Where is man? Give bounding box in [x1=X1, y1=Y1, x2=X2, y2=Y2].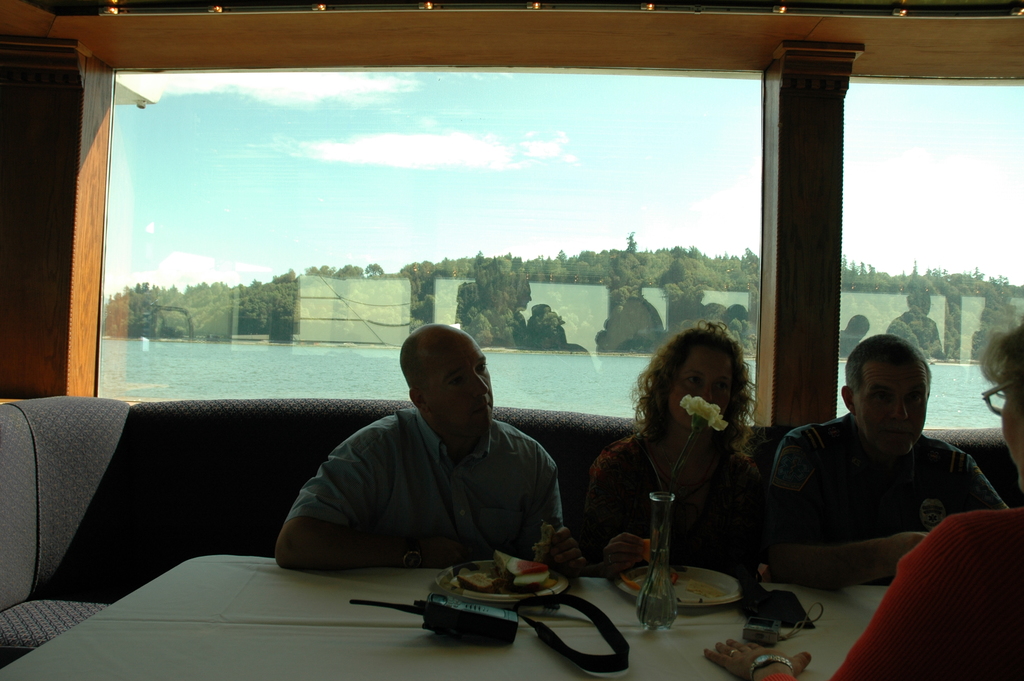
[x1=749, y1=331, x2=1000, y2=612].
